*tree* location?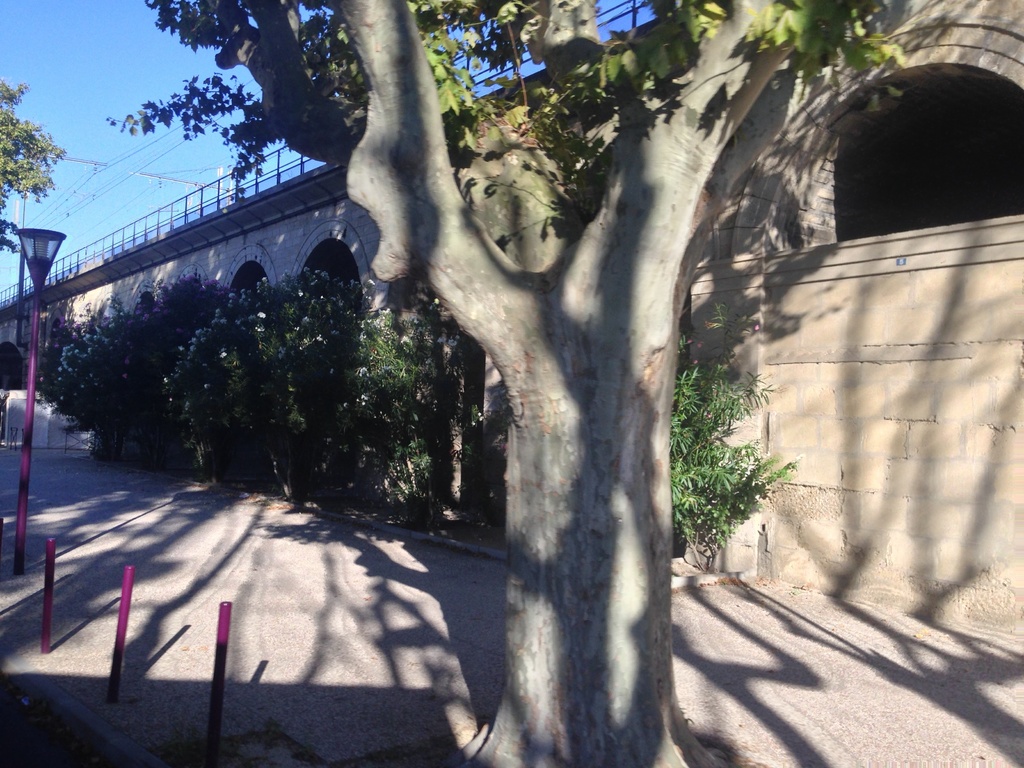
<region>0, 73, 65, 257</region>
